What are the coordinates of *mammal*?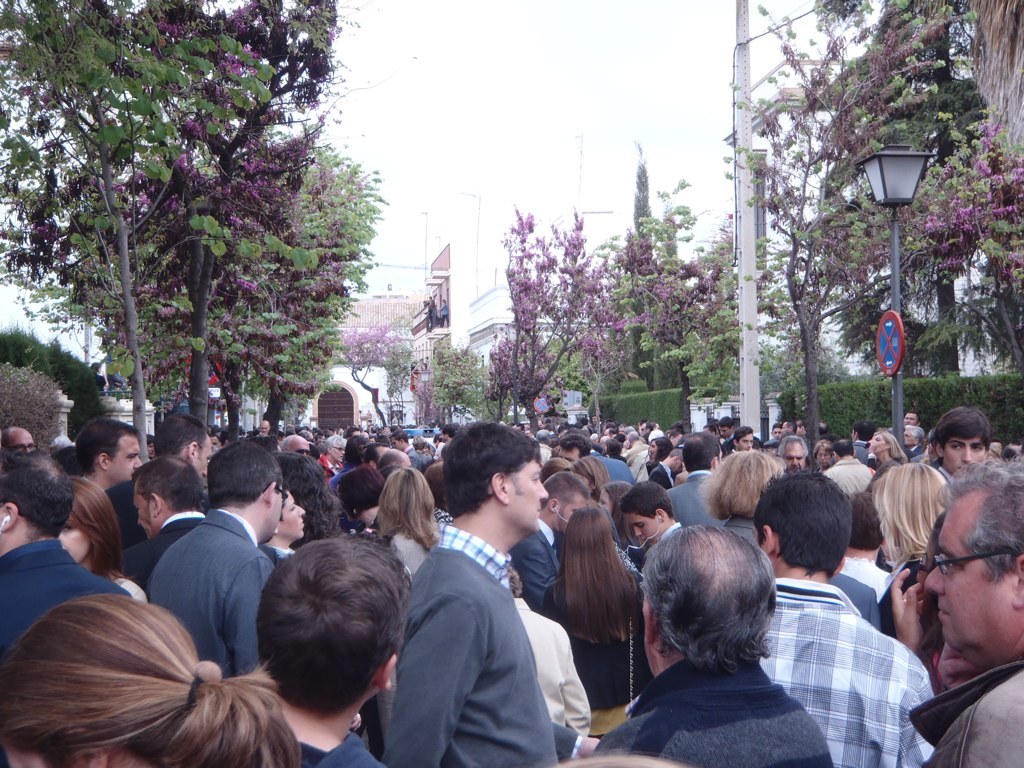
BBox(582, 525, 874, 767).
